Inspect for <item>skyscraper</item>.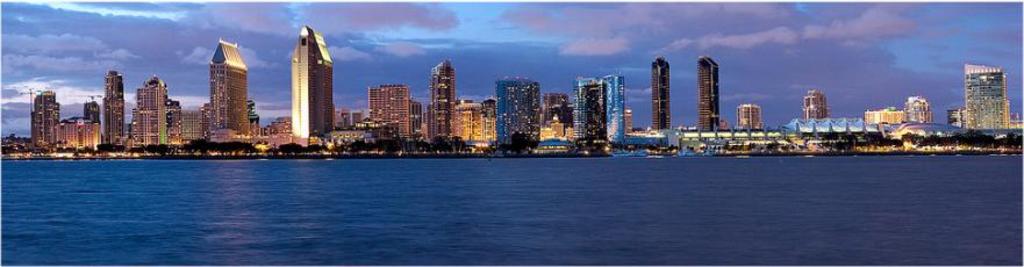
Inspection: Rect(26, 85, 62, 152).
